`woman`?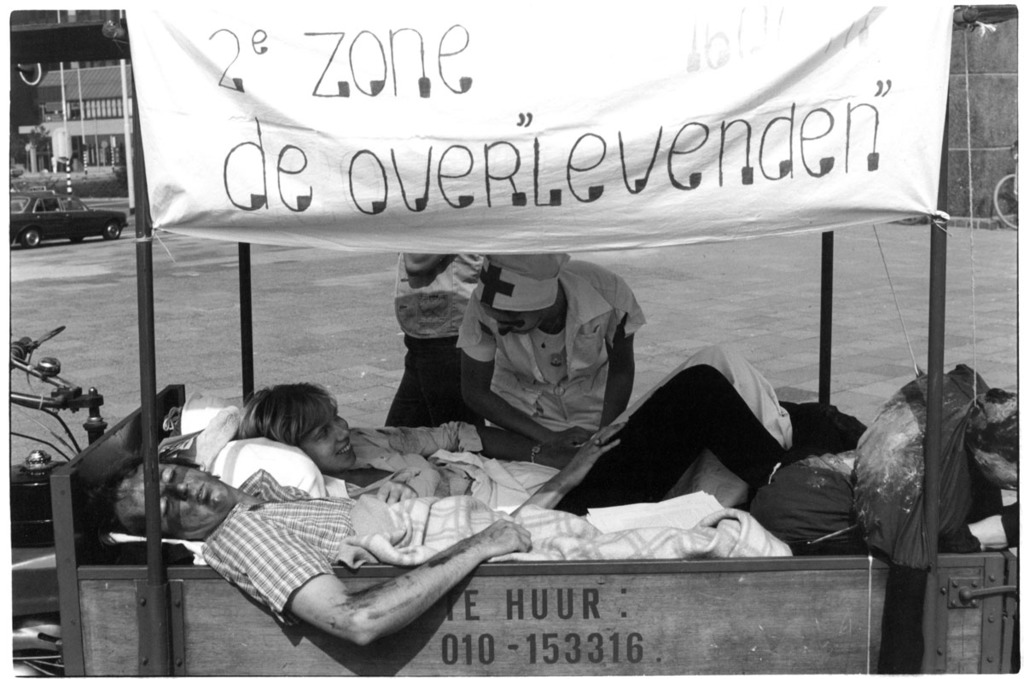
237/380/772/505
